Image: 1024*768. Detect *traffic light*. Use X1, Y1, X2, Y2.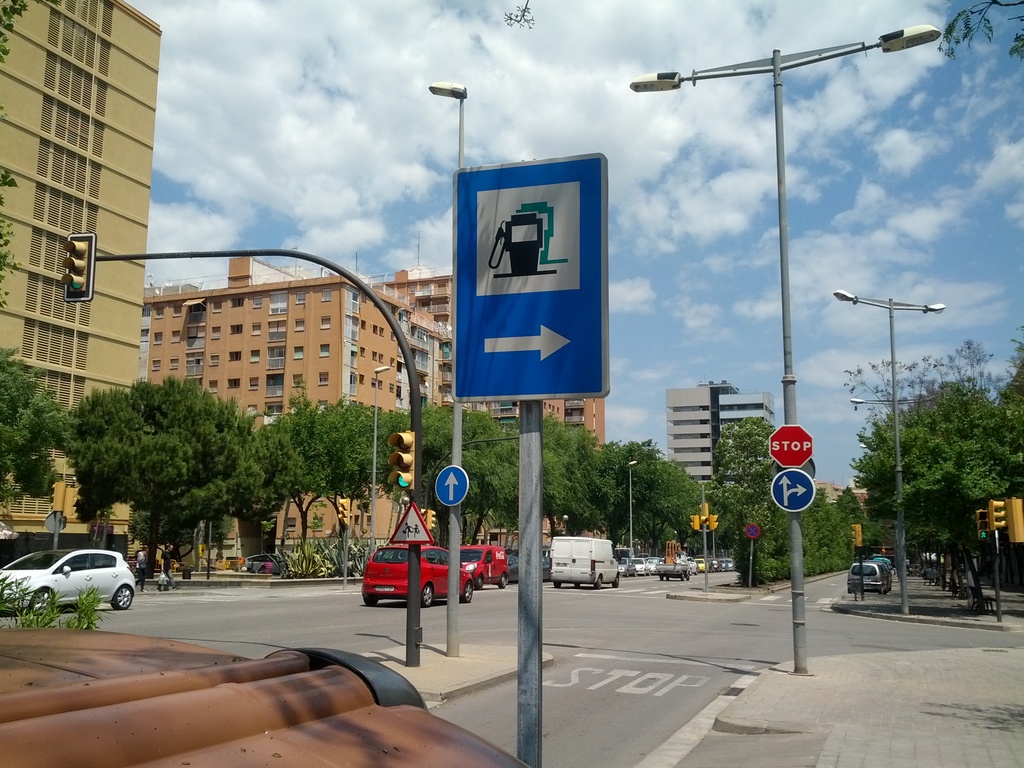
337, 497, 348, 521.
